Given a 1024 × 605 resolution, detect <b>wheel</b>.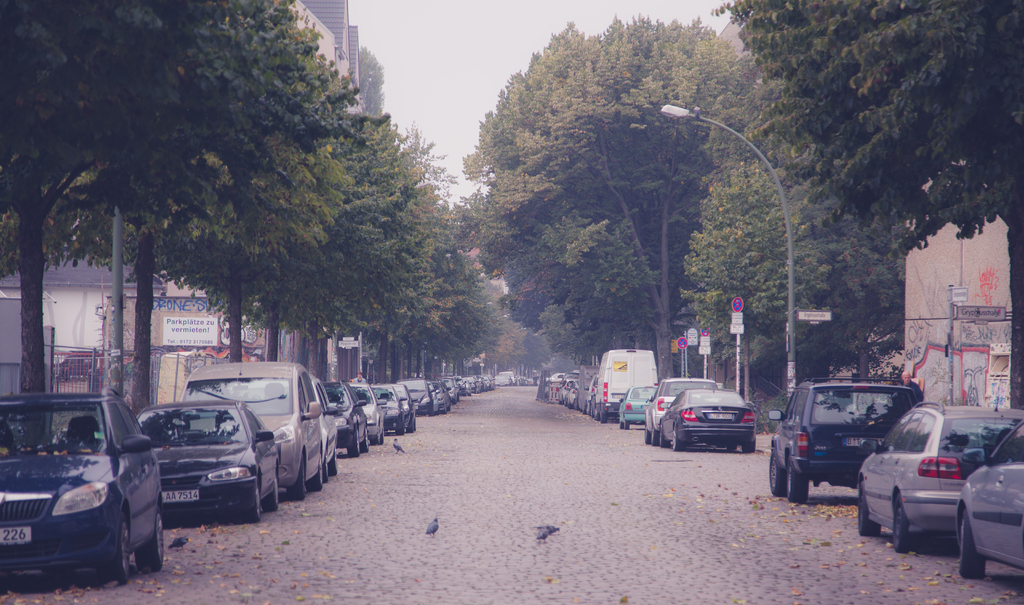
pyautogui.locateOnScreen(788, 453, 808, 502).
